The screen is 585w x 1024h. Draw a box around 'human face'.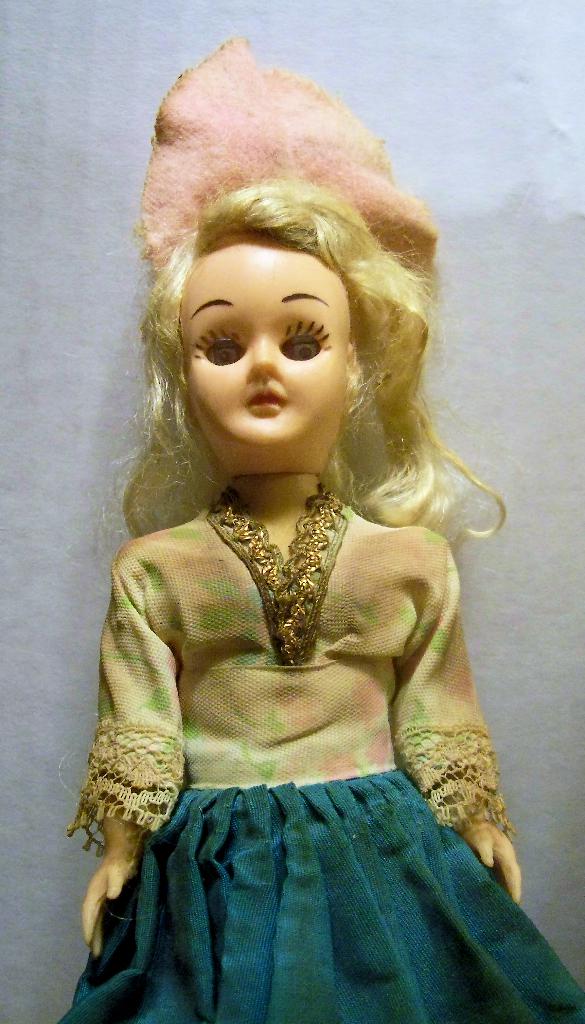
<box>179,223,355,450</box>.
